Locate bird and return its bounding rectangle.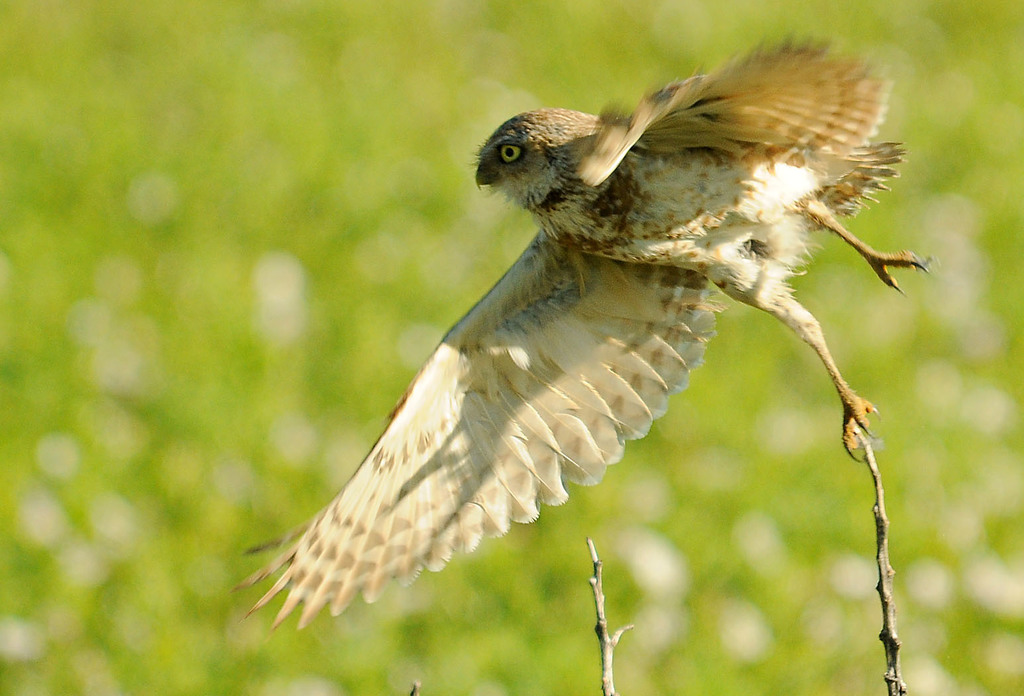
215 74 912 626.
